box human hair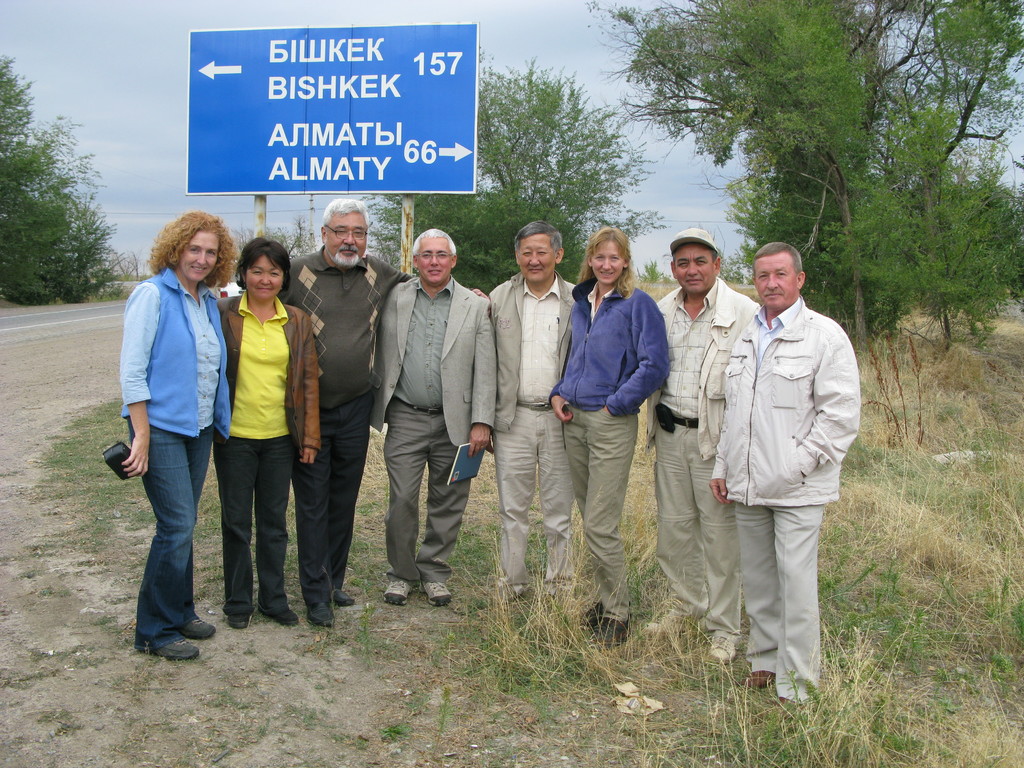
<bbox>236, 239, 290, 290</bbox>
